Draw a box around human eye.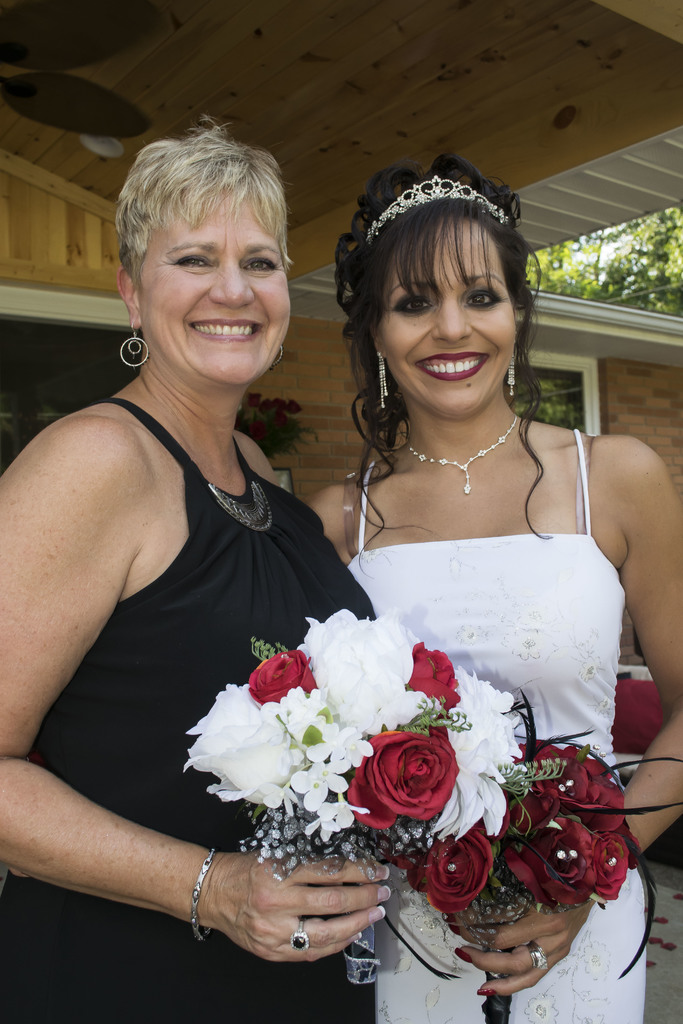
(x1=162, y1=244, x2=216, y2=274).
